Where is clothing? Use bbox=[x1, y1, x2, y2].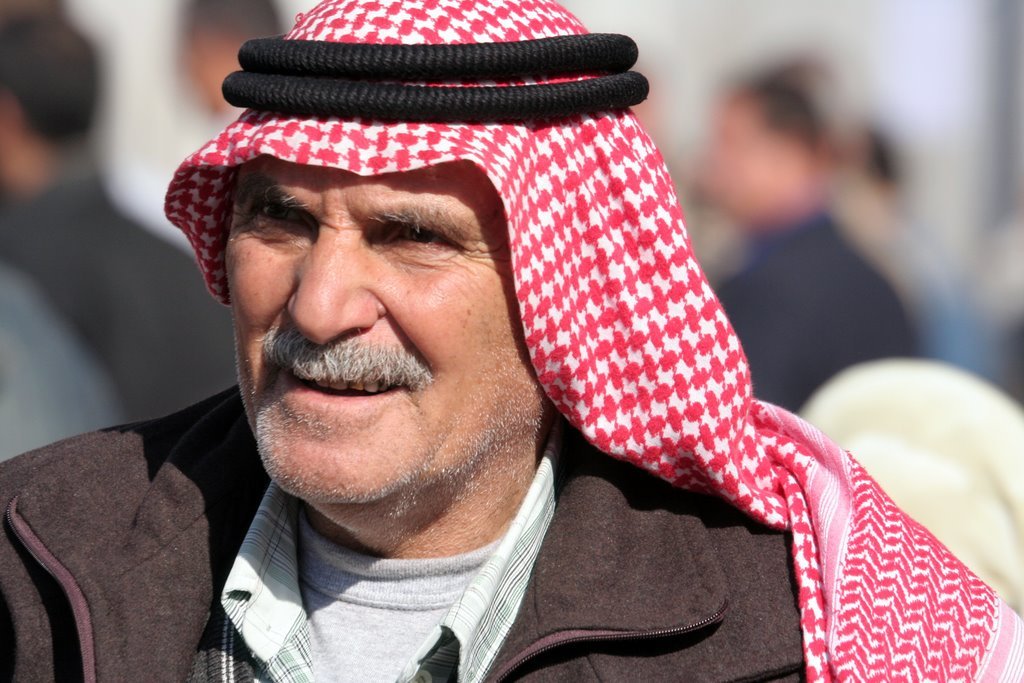
bbox=[0, 167, 243, 463].
